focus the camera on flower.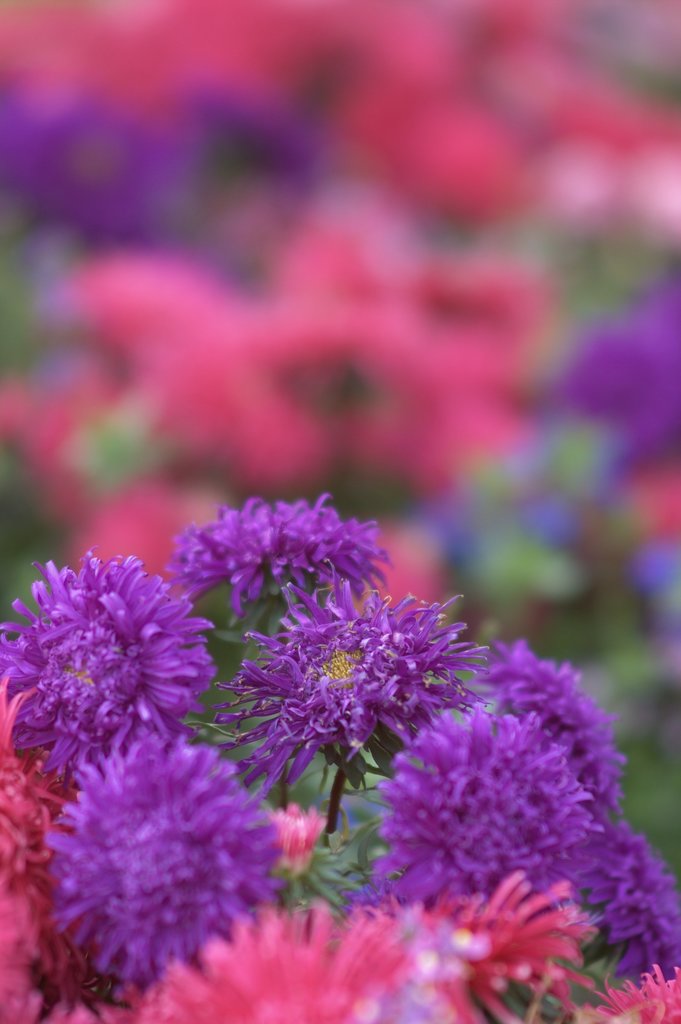
Focus region: x1=424, y1=879, x2=576, y2=1023.
